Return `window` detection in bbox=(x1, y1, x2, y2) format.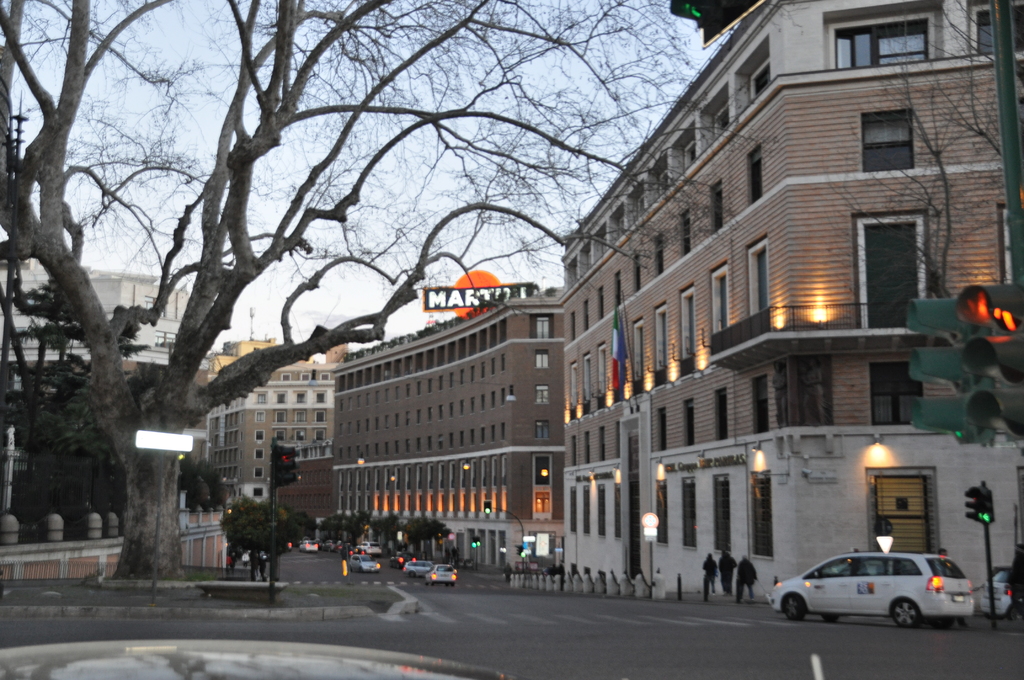
bbox=(744, 243, 768, 311).
